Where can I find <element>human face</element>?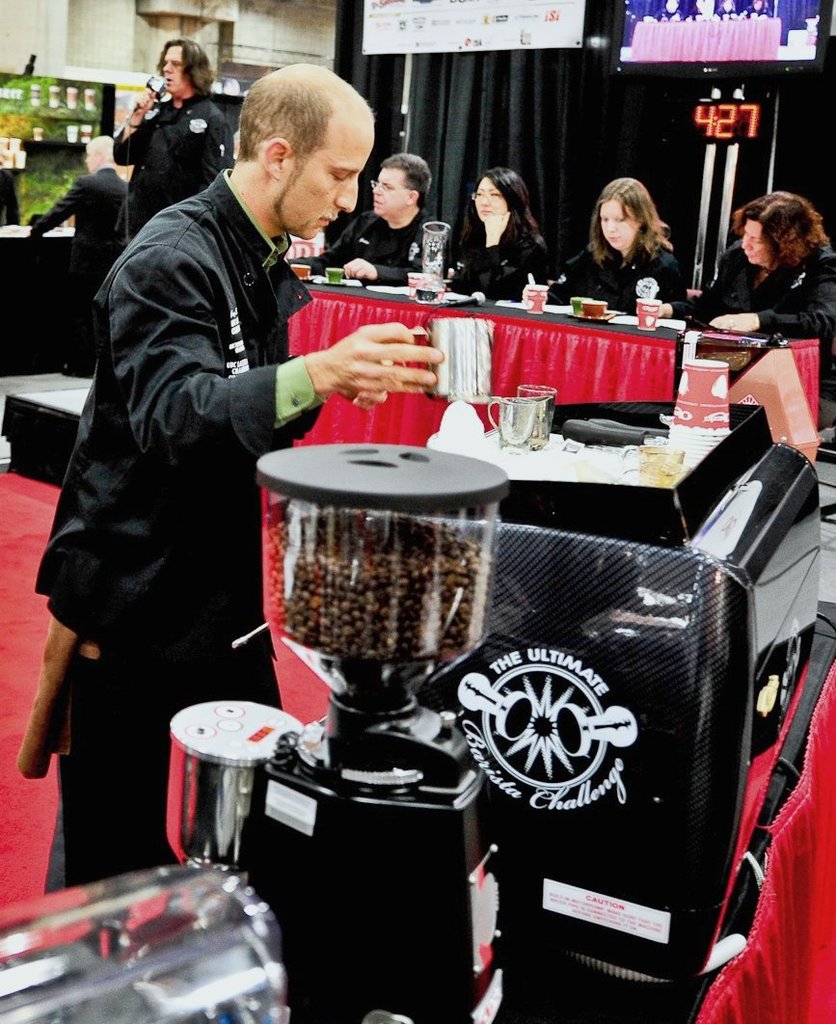
You can find it at BBox(736, 214, 773, 267).
